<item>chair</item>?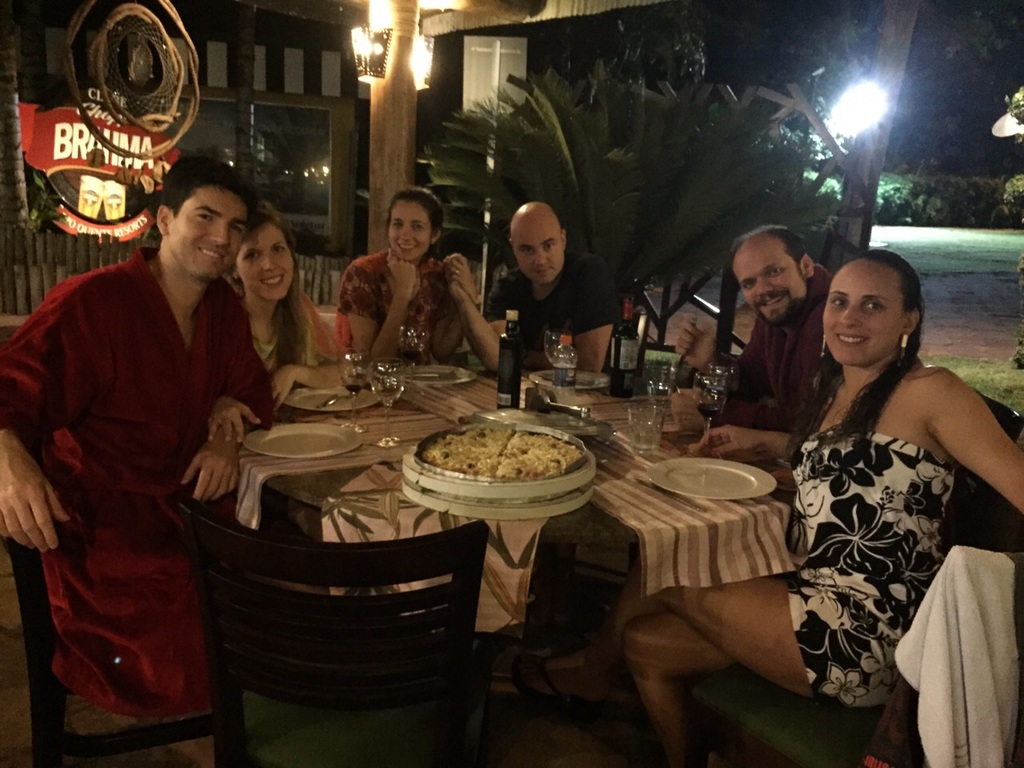
detection(0, 533, 233, 767)
